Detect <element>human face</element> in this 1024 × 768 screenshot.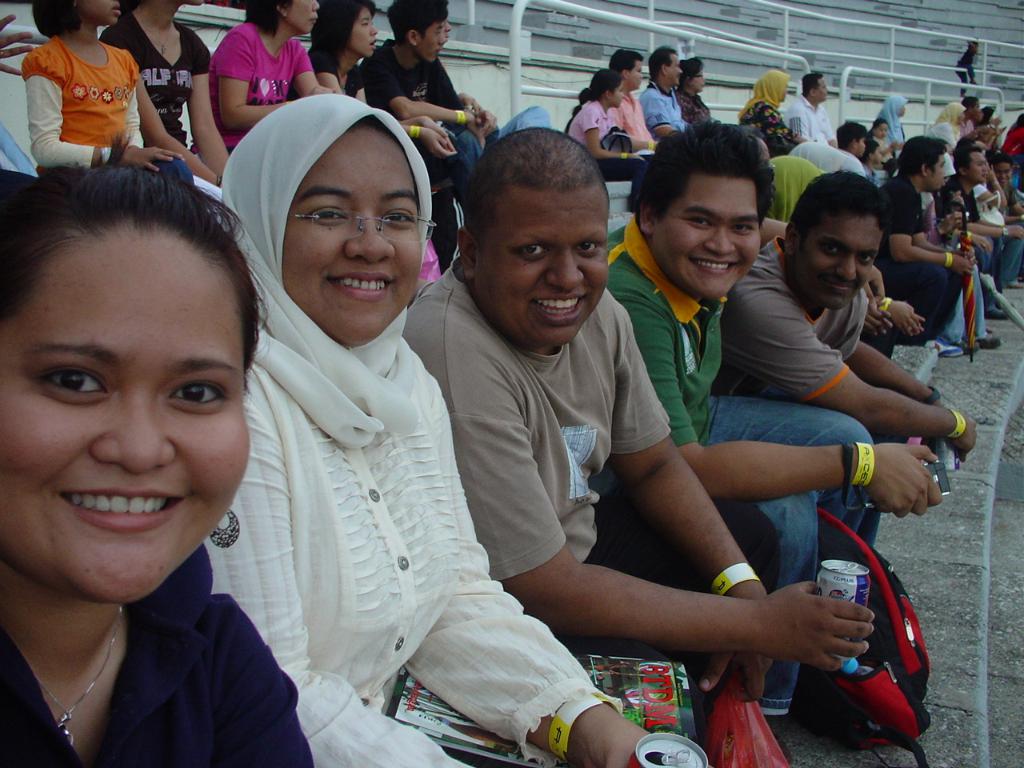
Detection: x1=290, y1=2, x2=321, y2=34.
